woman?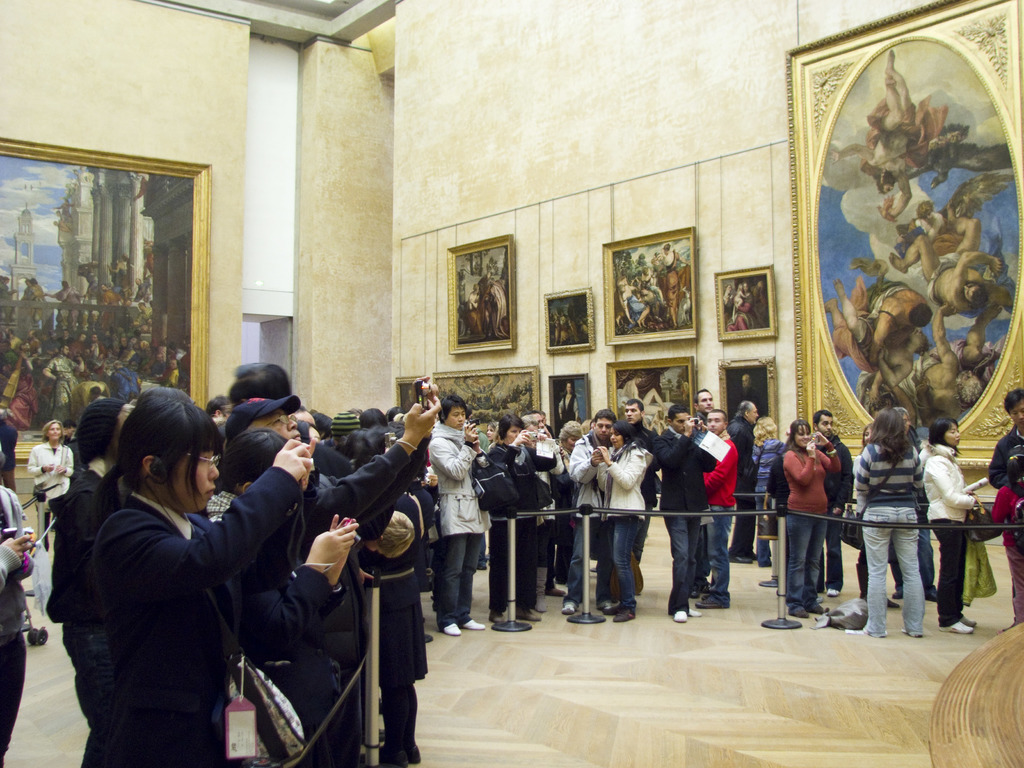
bbox(753, 413, 785, 564)
